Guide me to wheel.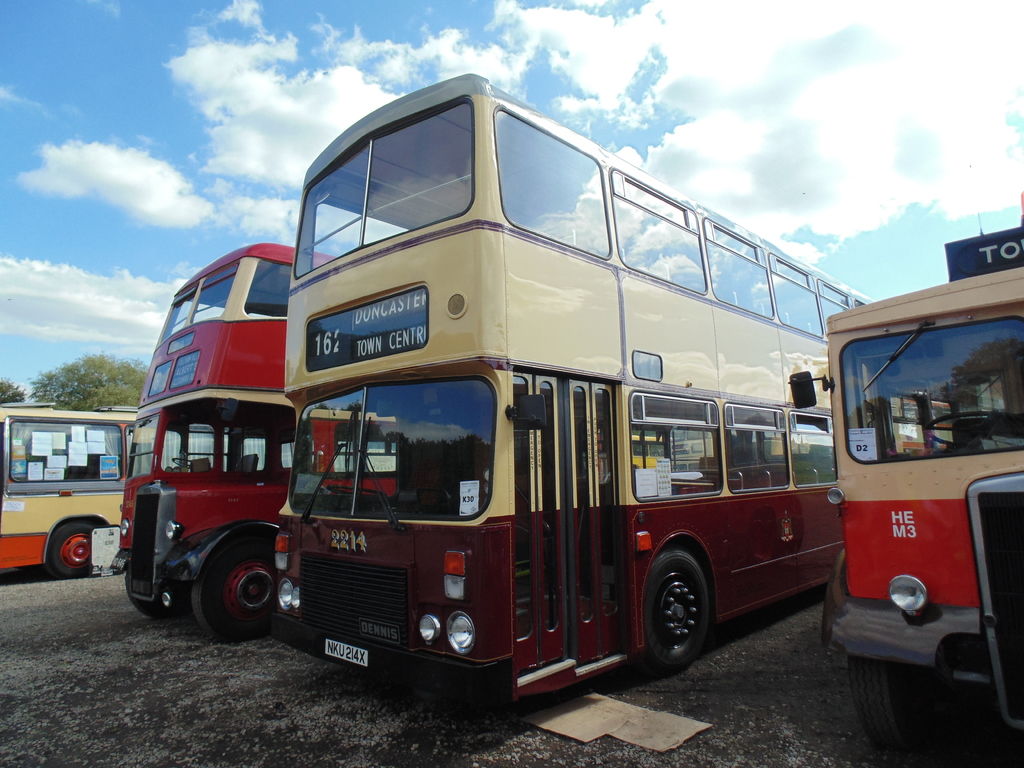
Guidance: locate(42, 521, 99, 580).
